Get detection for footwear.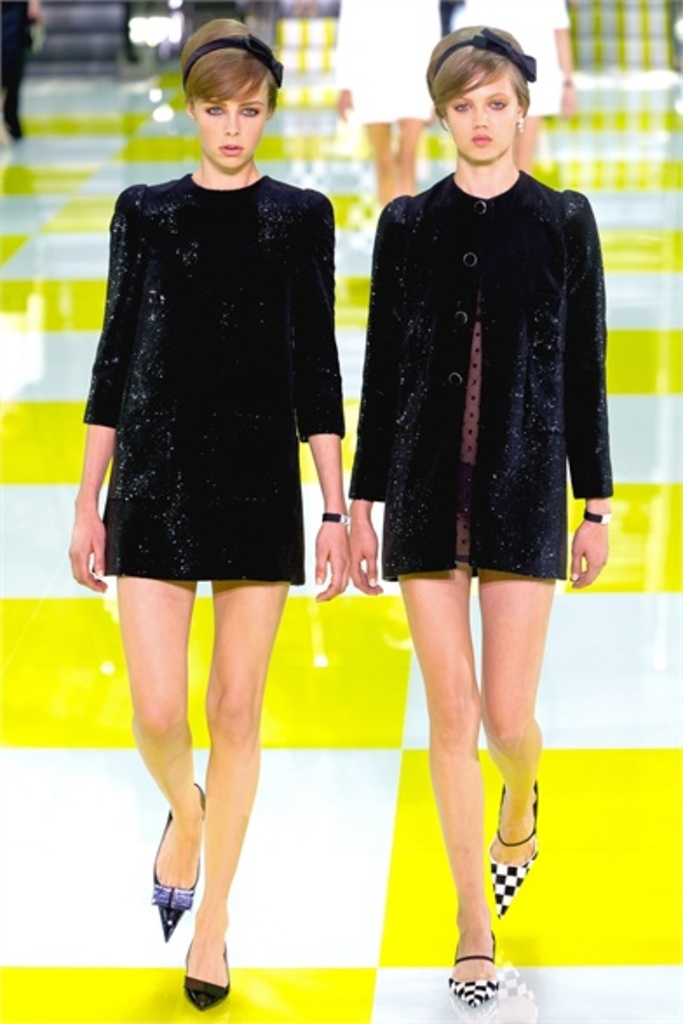
Detection: 181, 940, 240, 1008.
